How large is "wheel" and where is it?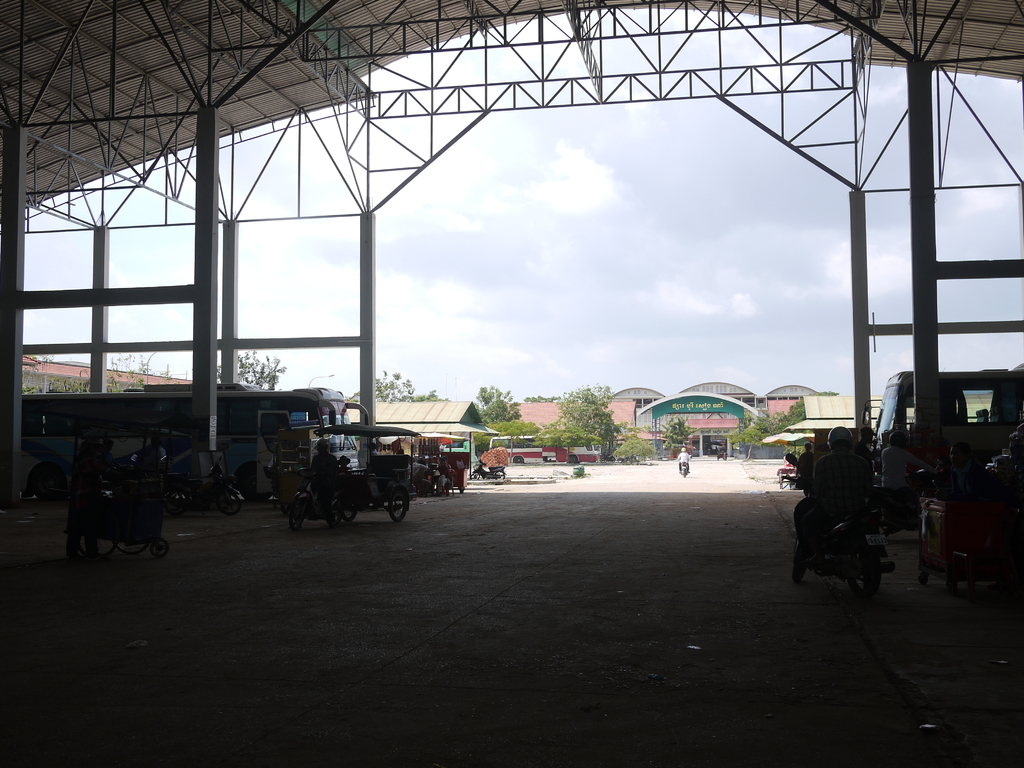
Bounding box: BBox(387, 493, 410, 522).
